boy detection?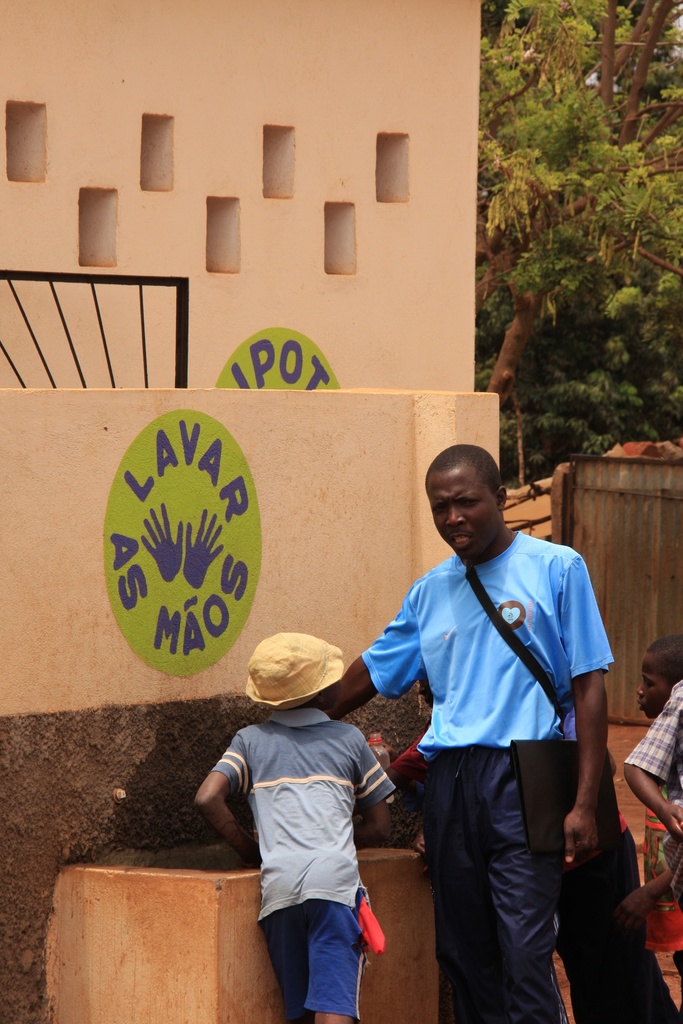
(190, 628, 400, 1023)
